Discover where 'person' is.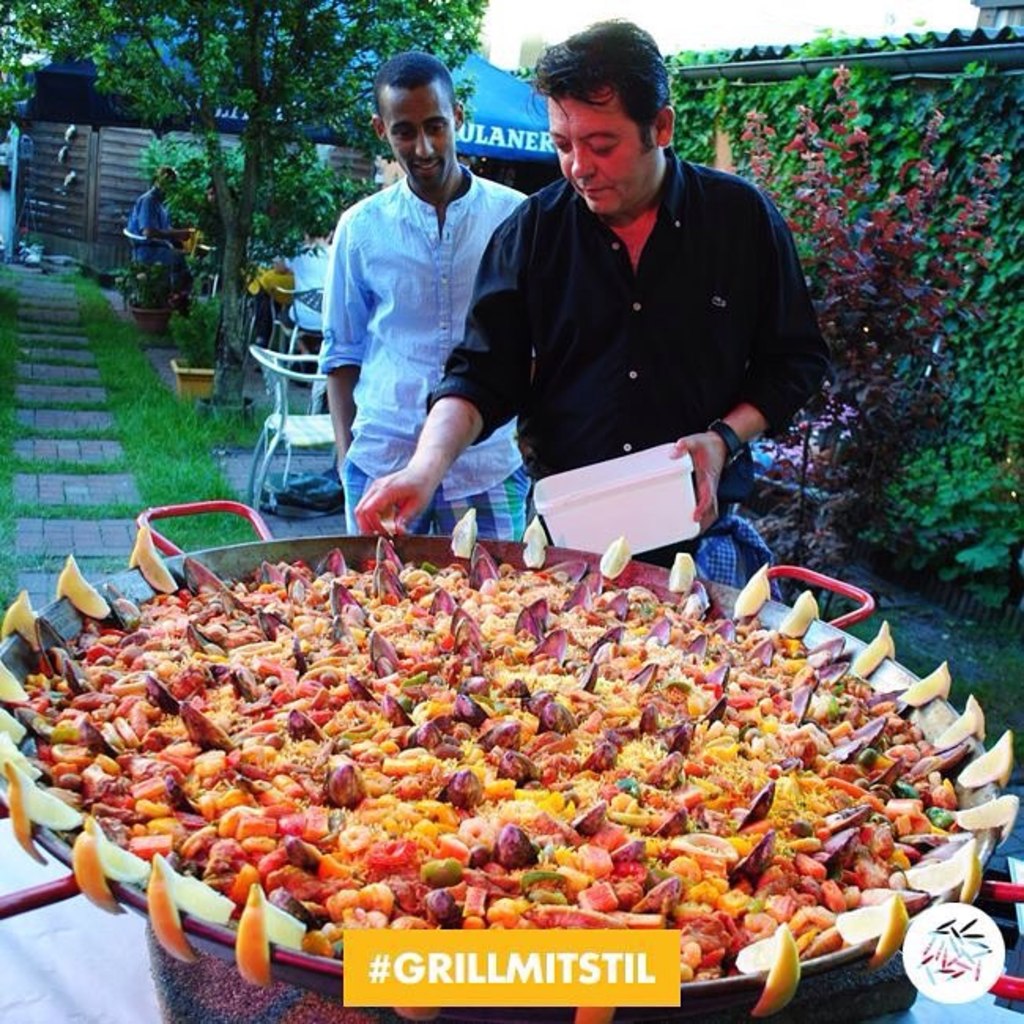
Discovered at pyautogui.locateOnScreen(350, 17, 833, 597).
